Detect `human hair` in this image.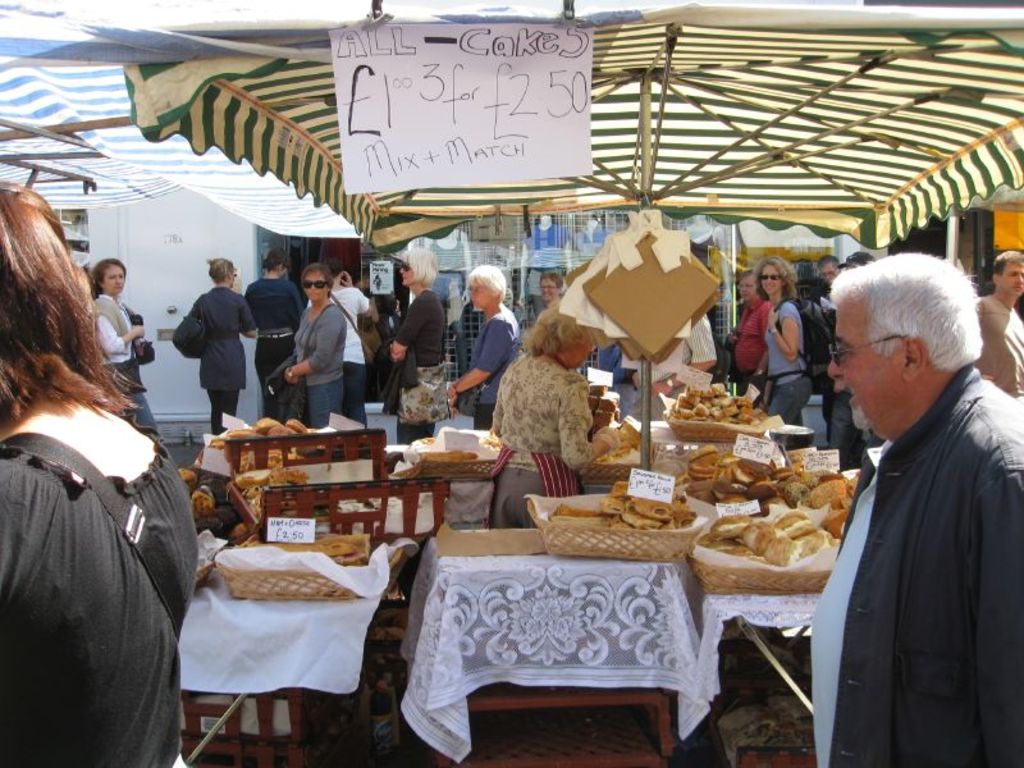
Detection: <region>846, 247, 874, 269</region>.
